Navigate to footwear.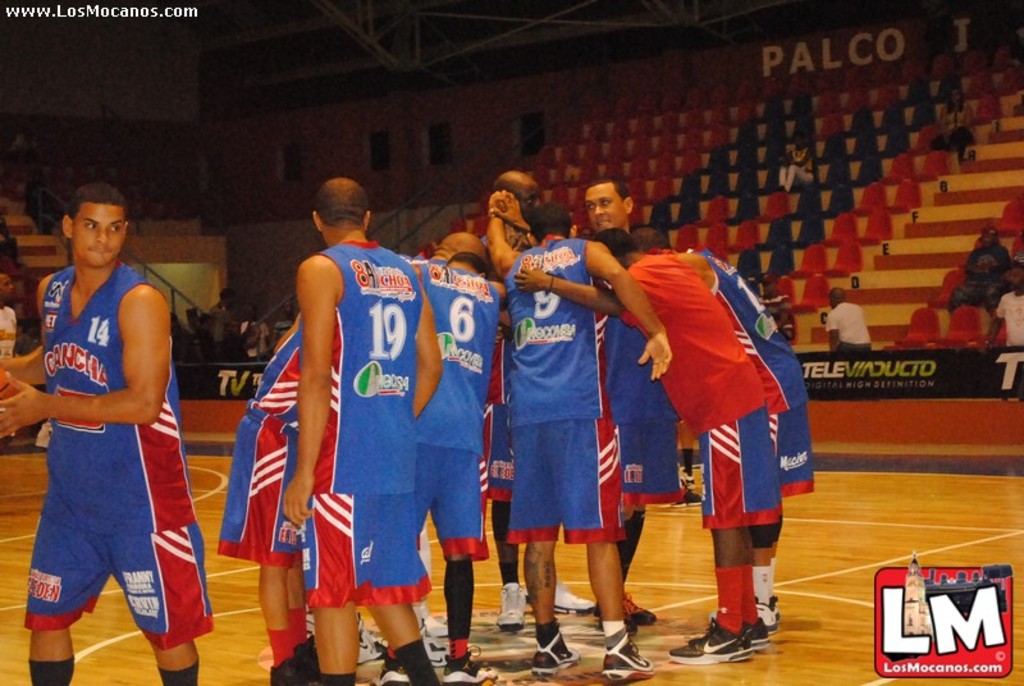
Navigation target: crop(554, 578, 595, 616).
